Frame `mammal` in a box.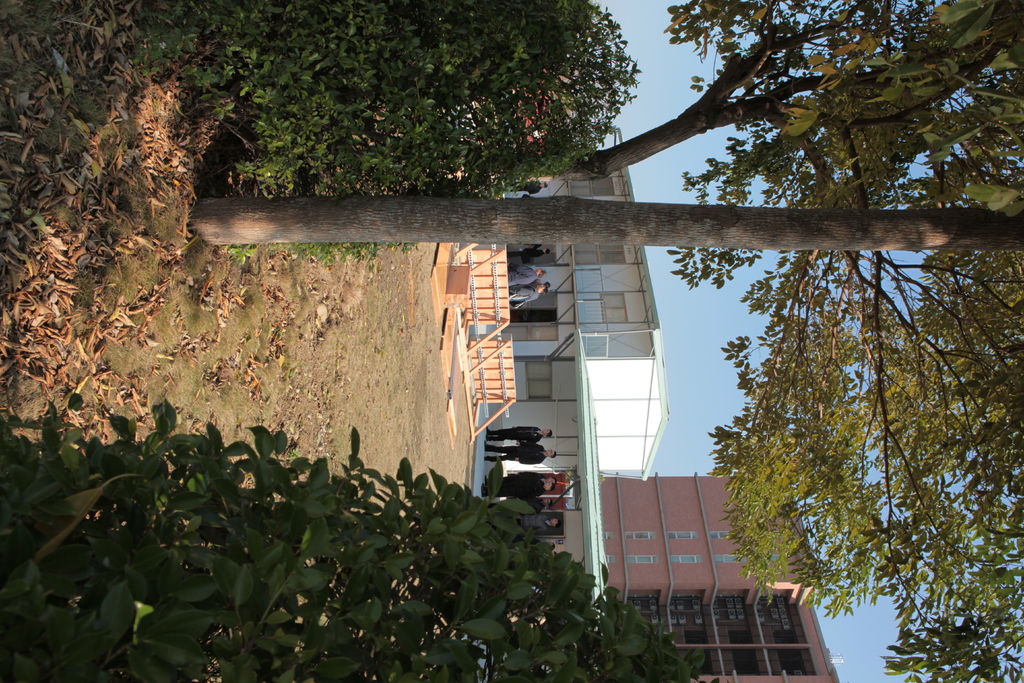
bbox=(481, 424, 555, 443).
